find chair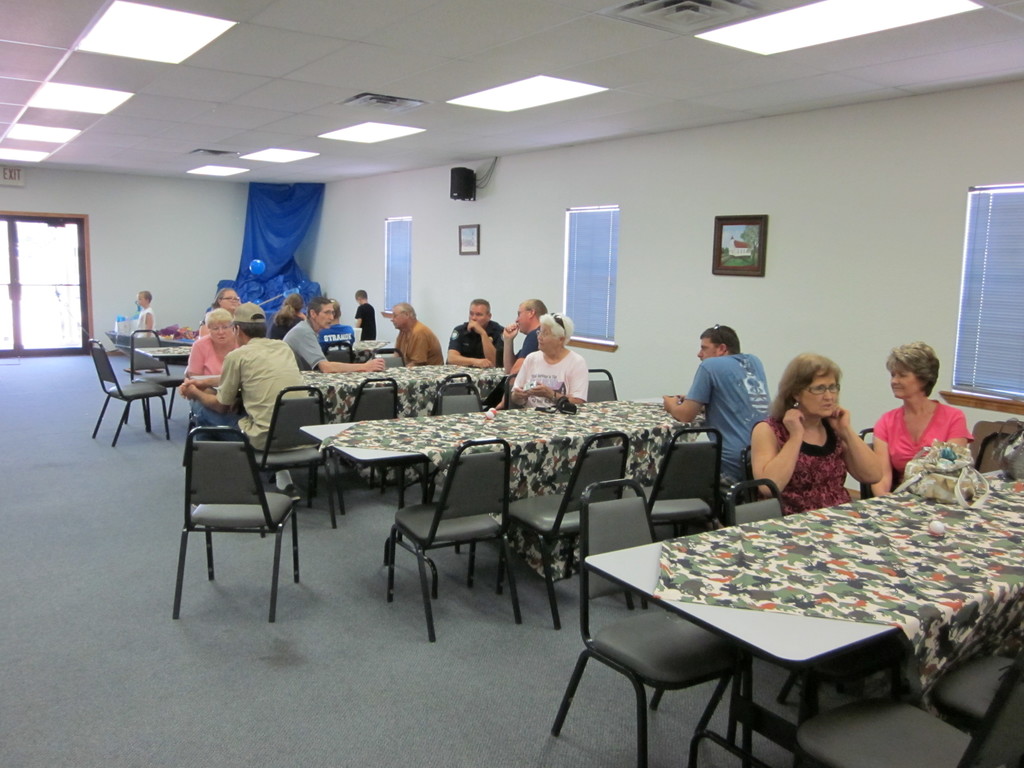
box(710, 444, 751, 527)
